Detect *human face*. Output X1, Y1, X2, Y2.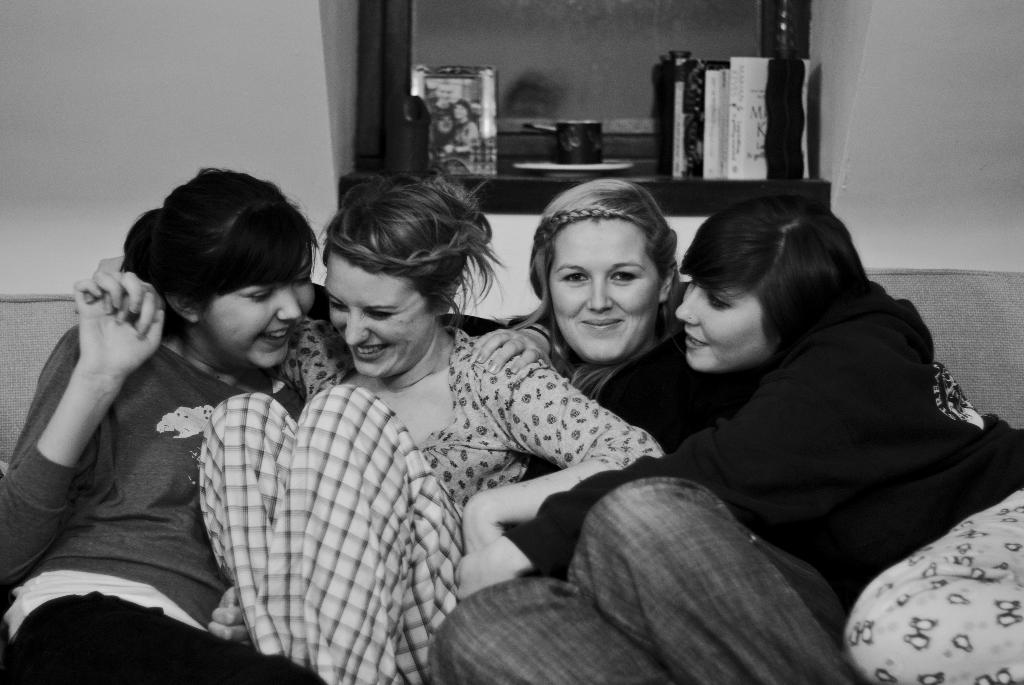
545, 211, 659, 358.
